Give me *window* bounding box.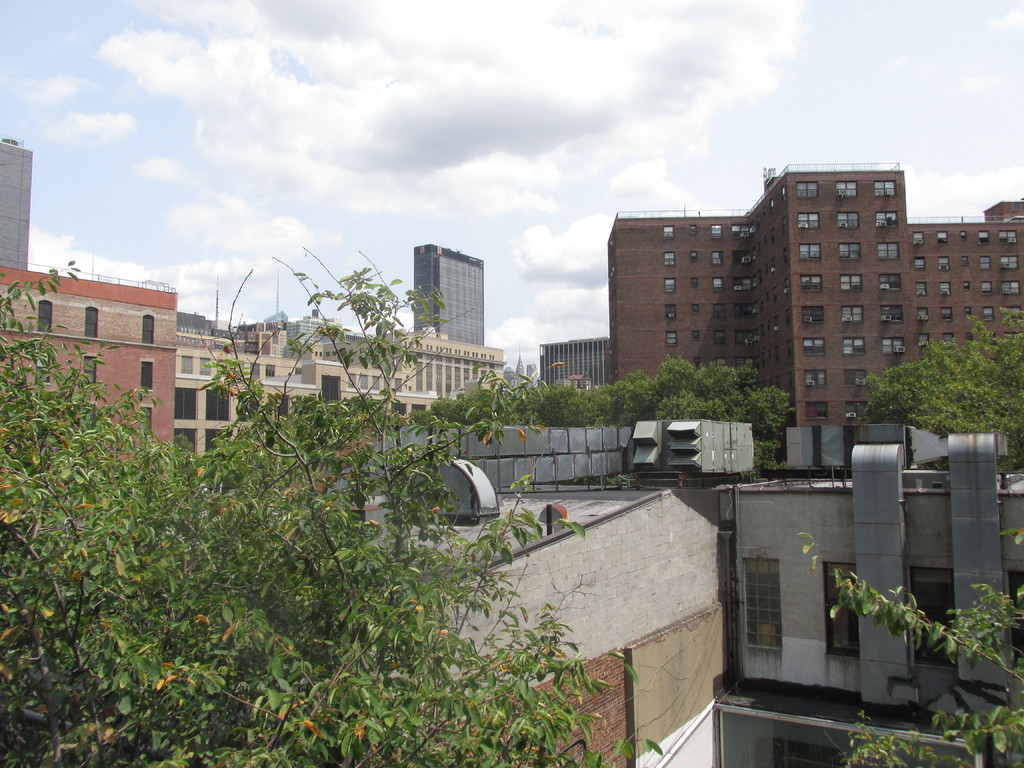
box(709, 224, 722, 239).
